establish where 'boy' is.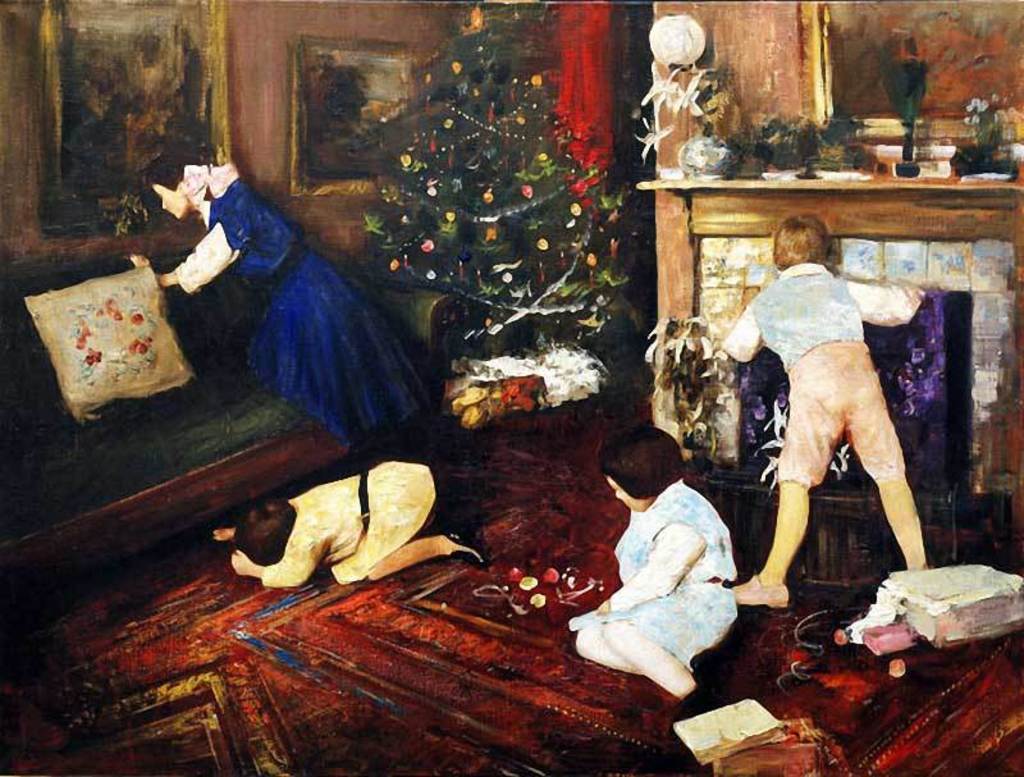
Established at box(726, 209, 927, 611).
